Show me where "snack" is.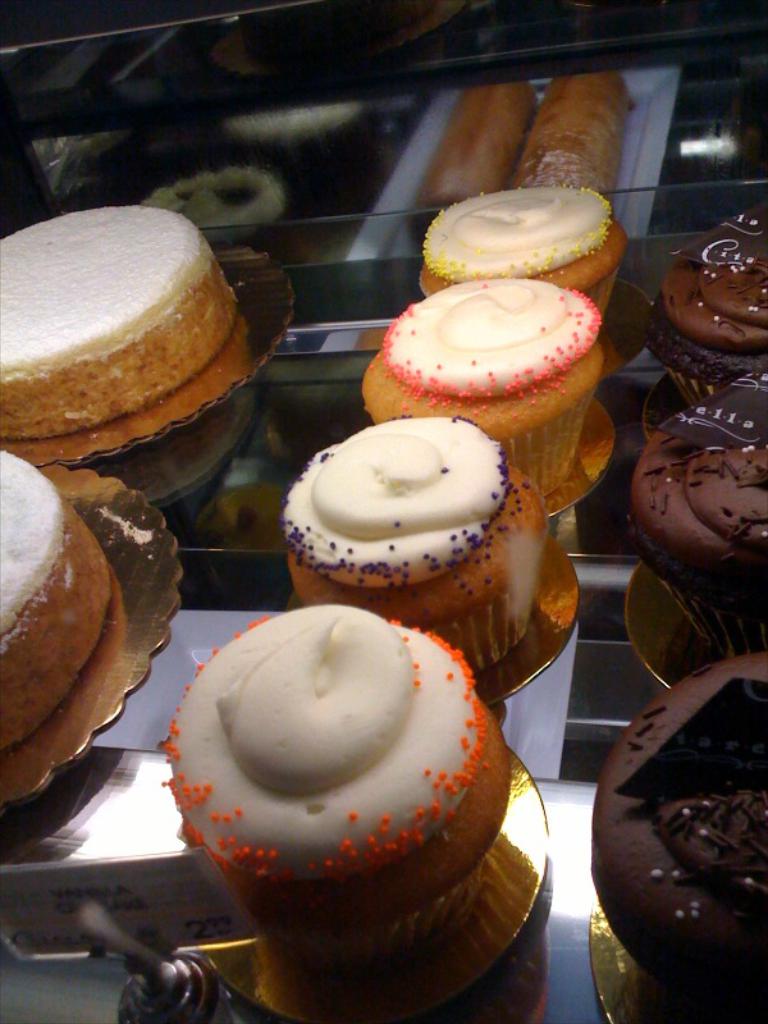
"snack" is at 0,207,233,436.
